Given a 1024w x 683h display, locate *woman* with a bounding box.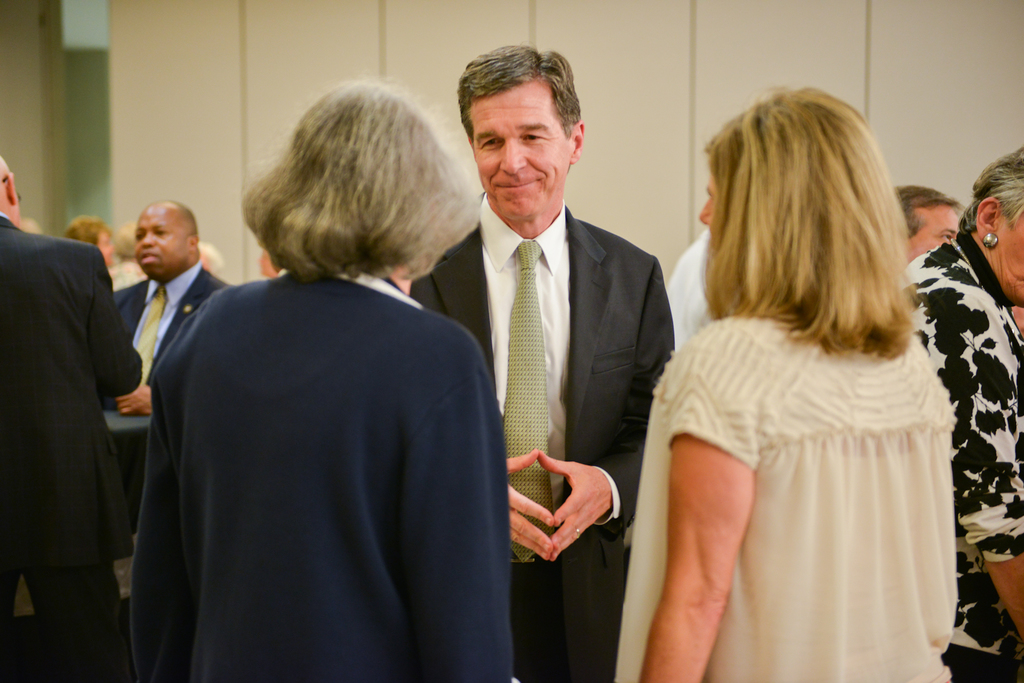
Located: {"x1": 902, "y1": 150, "x2": 1023, "y2": 682}.
